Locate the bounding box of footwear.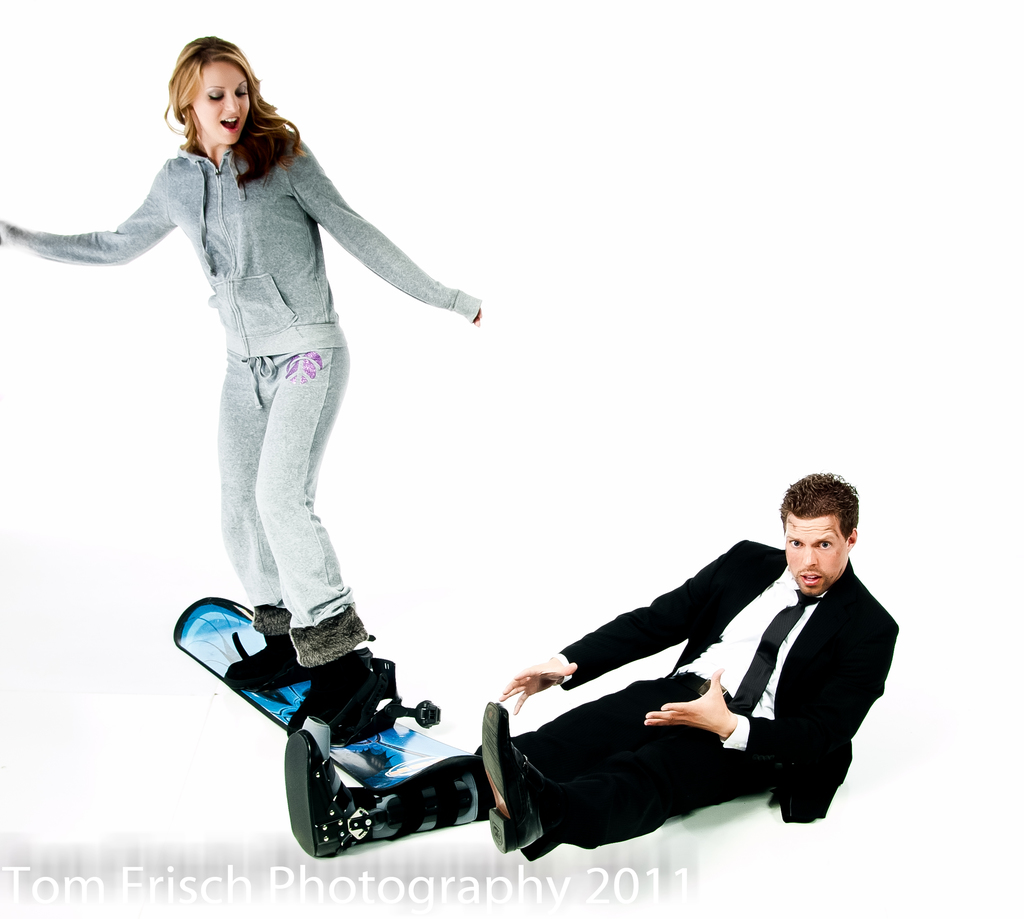
Bounding box: detection(487, 696, 551, 863).
